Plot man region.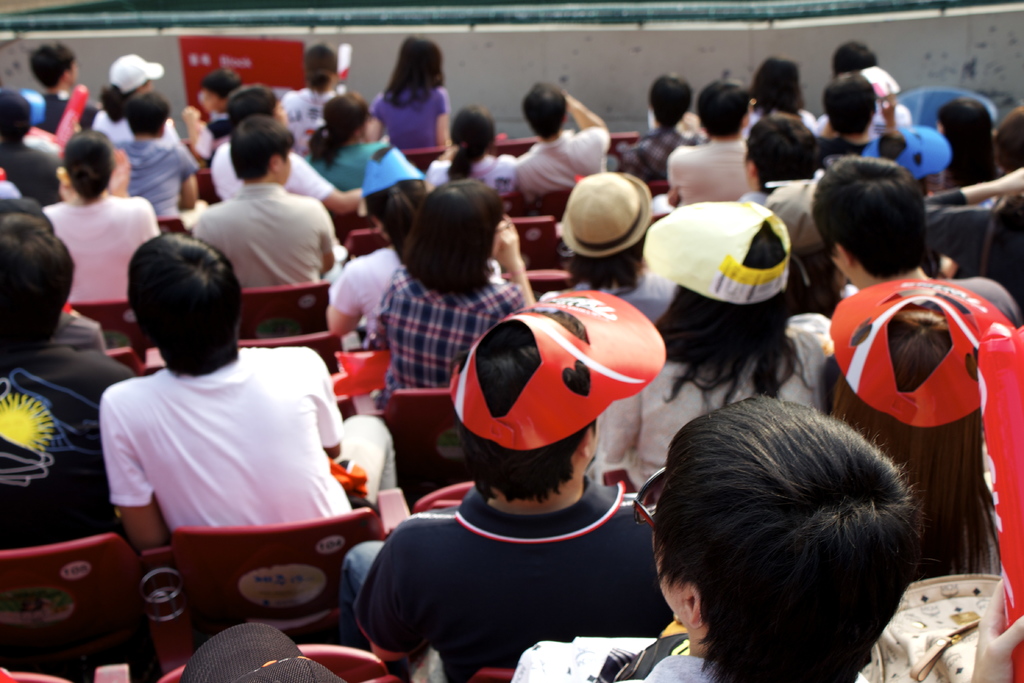
Plotted at 512,81,612,202.
